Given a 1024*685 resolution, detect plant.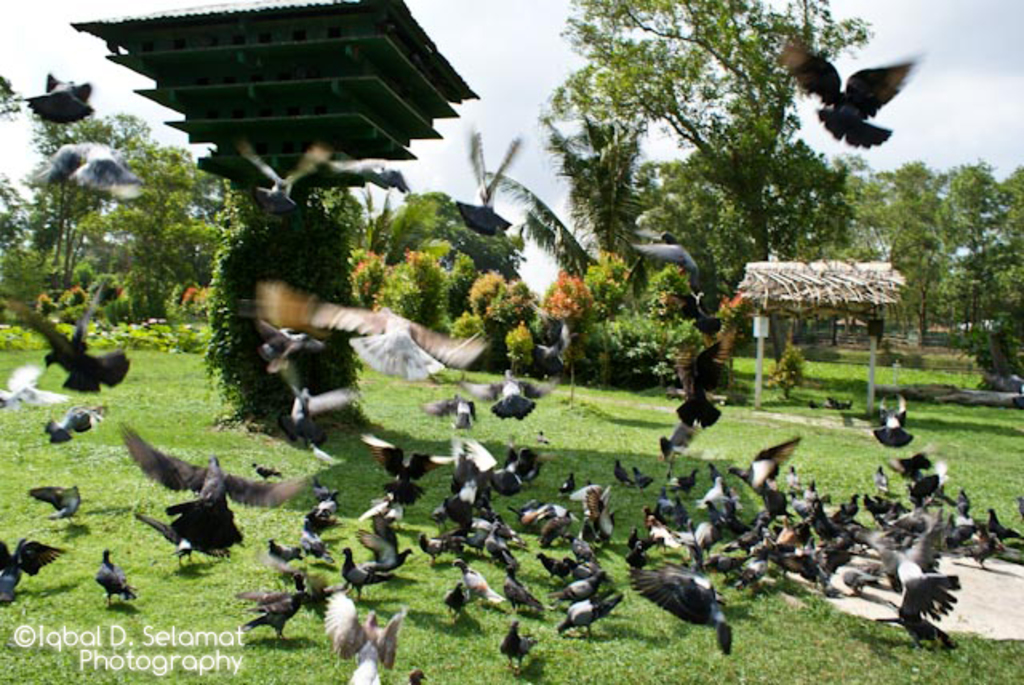
x1=126, y1=275, x2=147, y2=322.
